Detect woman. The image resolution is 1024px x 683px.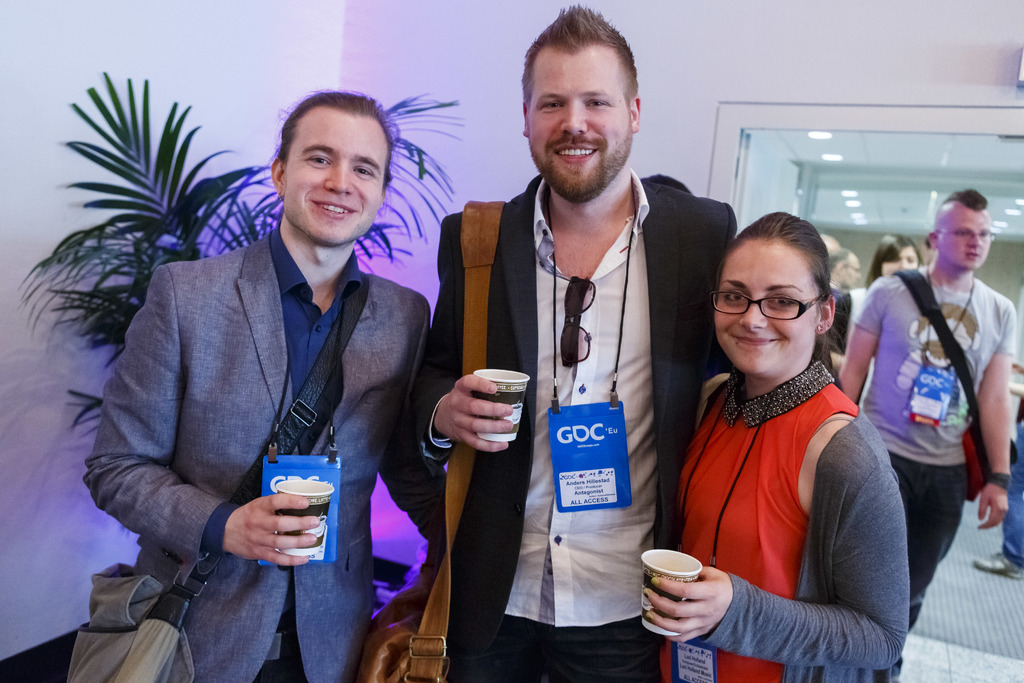
pyautogui.locateOnScreen(829, 240, 925, 372).
